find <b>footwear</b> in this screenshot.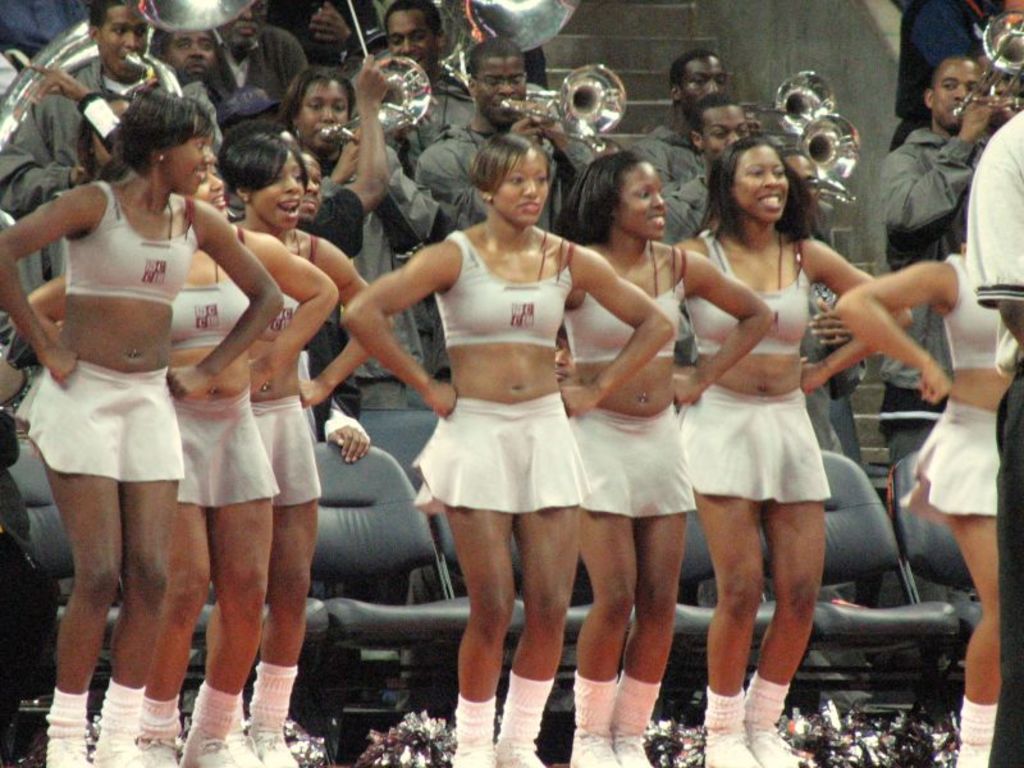
The bounding box for <b>footwear</b> is 47:741:91:767.
